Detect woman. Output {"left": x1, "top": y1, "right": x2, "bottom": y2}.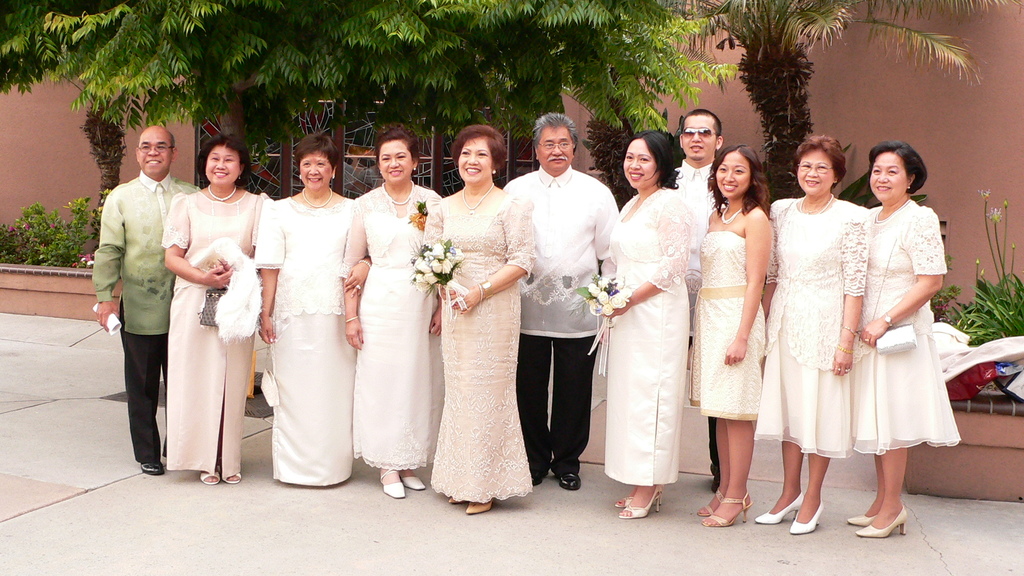
{"left": 752, "top": 132, "right": 874, "bottom": 534}.
